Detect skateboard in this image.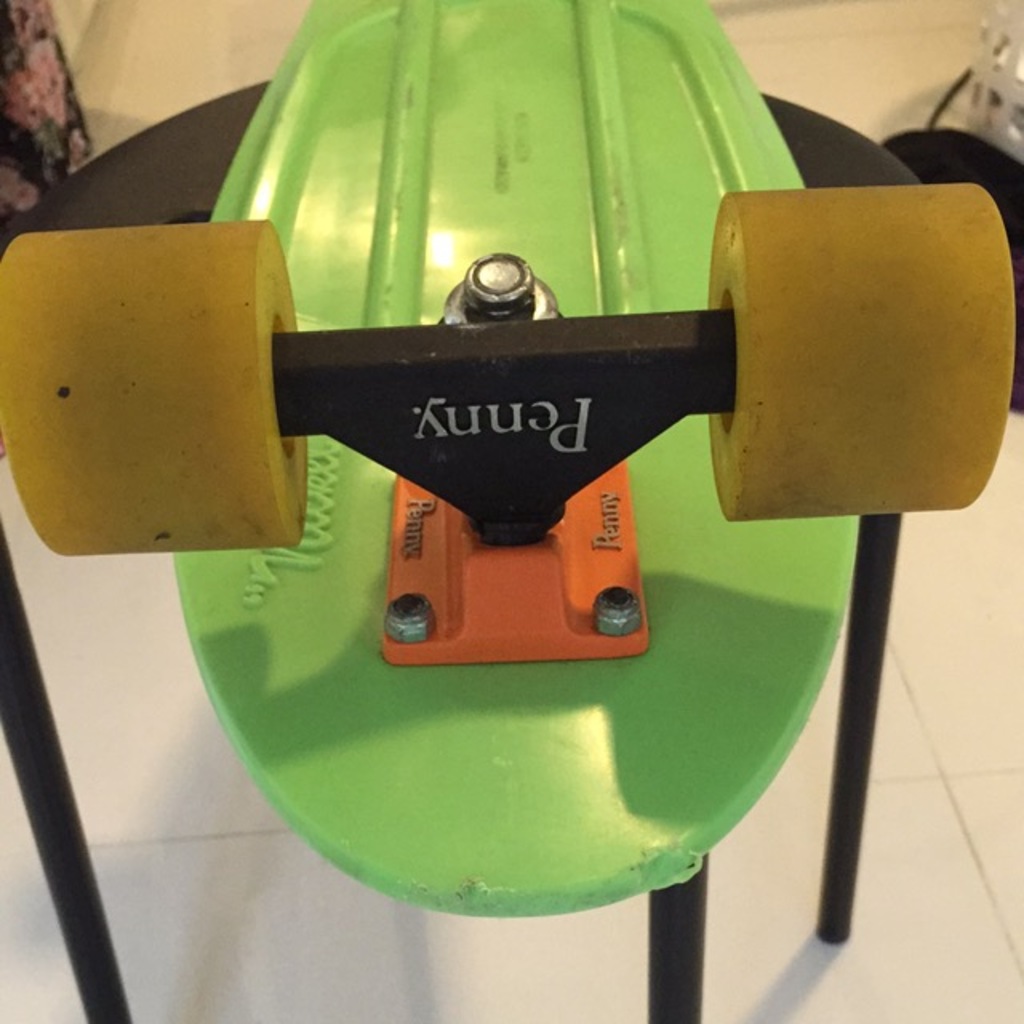
Detection: box(0, 21, 990, 958).
